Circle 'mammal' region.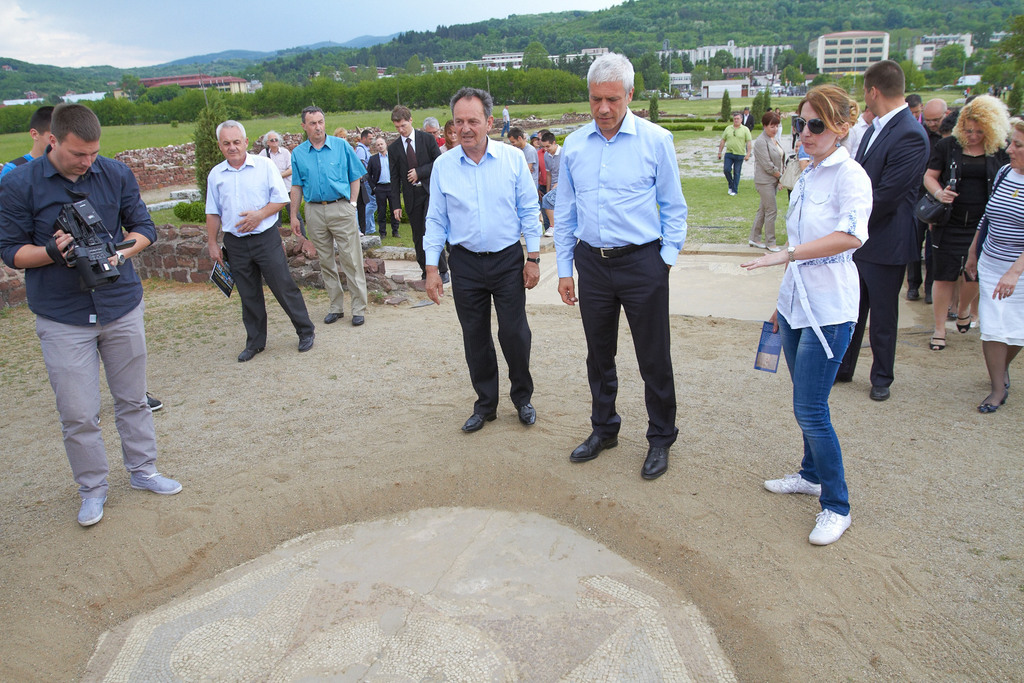
Region: {"x1": 746, "y1": 109, "x2": 786, "y2": 250}.
